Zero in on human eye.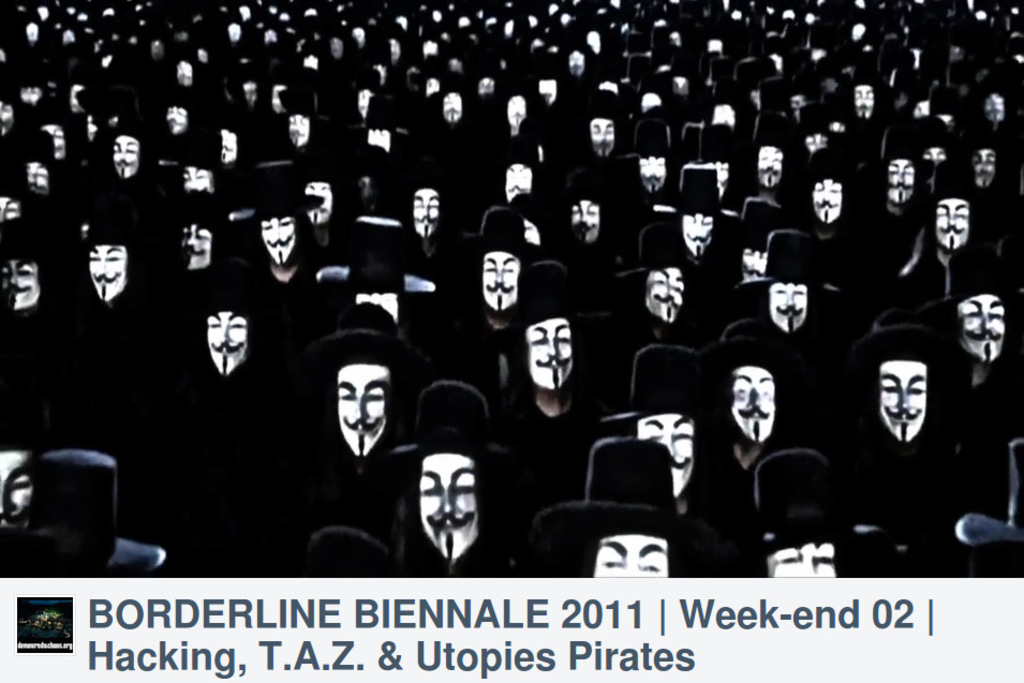
Zeroed in: BBox(274, 217, 293, 225).
